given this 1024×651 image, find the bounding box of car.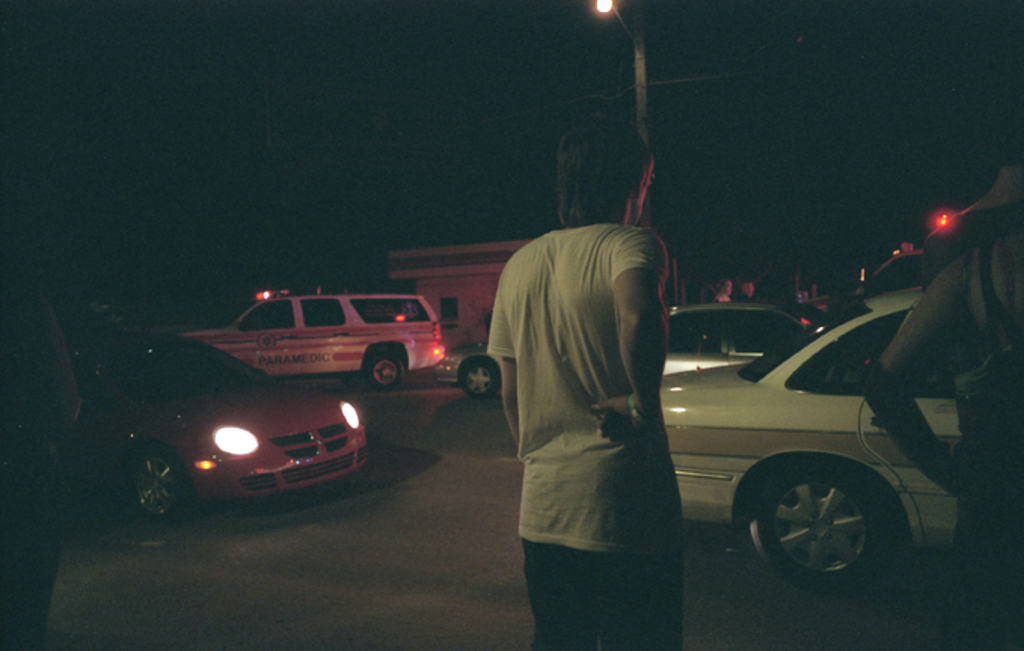
detection(665, 301, 816, 383).
